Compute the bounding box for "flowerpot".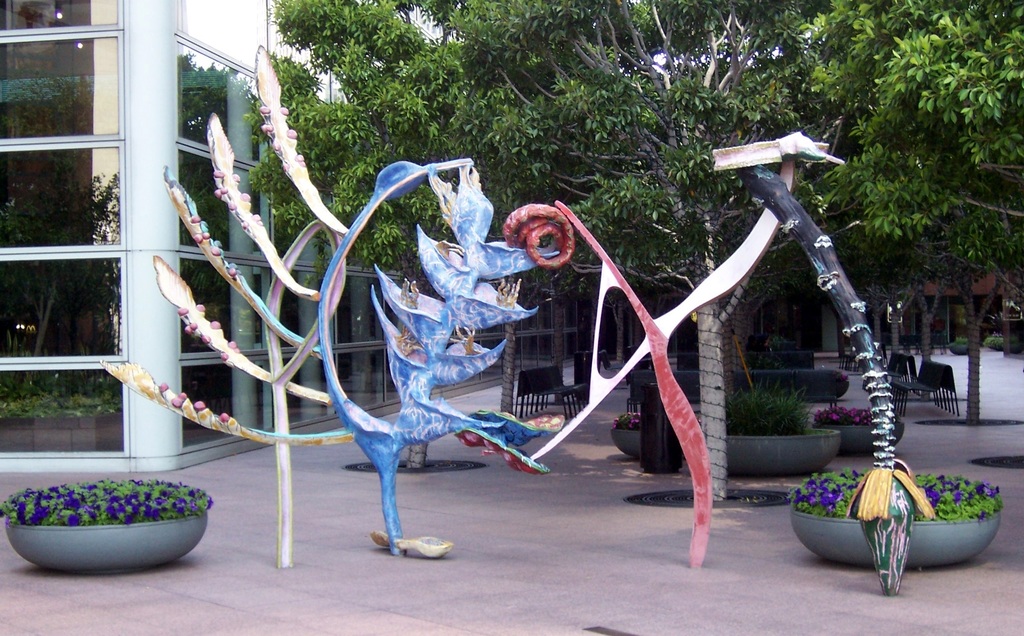
pyautogui.locateOnScreen(727, 431, 838, 477).
